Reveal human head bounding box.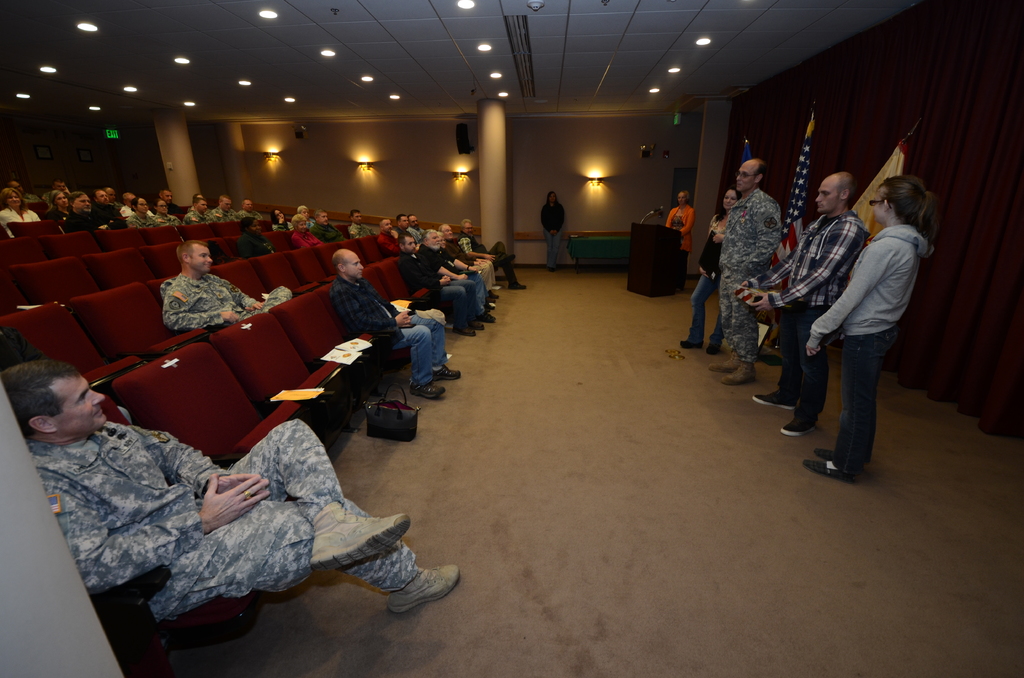
Revealed: [6,180,23,191].
